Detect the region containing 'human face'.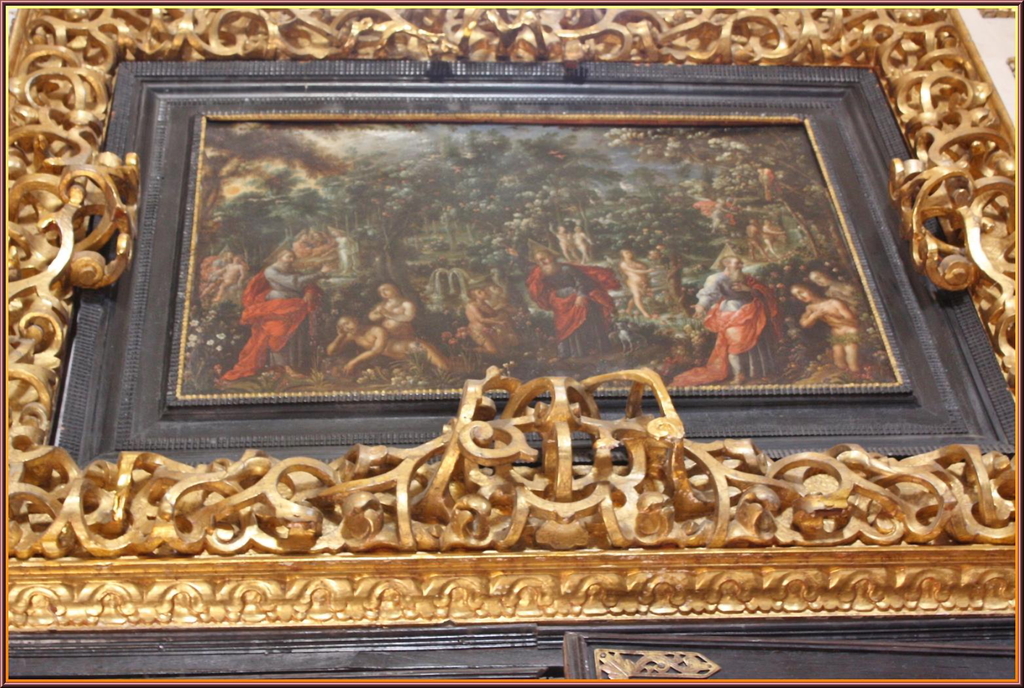
(x1=479, y1=289, x2=489, y2=299).
